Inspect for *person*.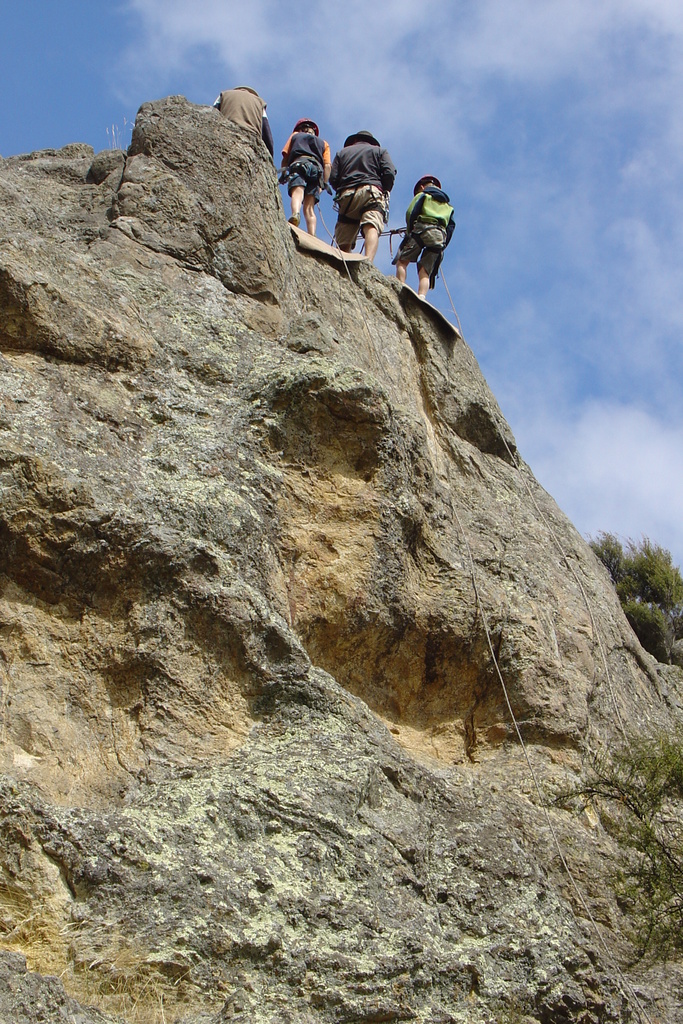
Inspection: rect(208, 83, 271, 140).
